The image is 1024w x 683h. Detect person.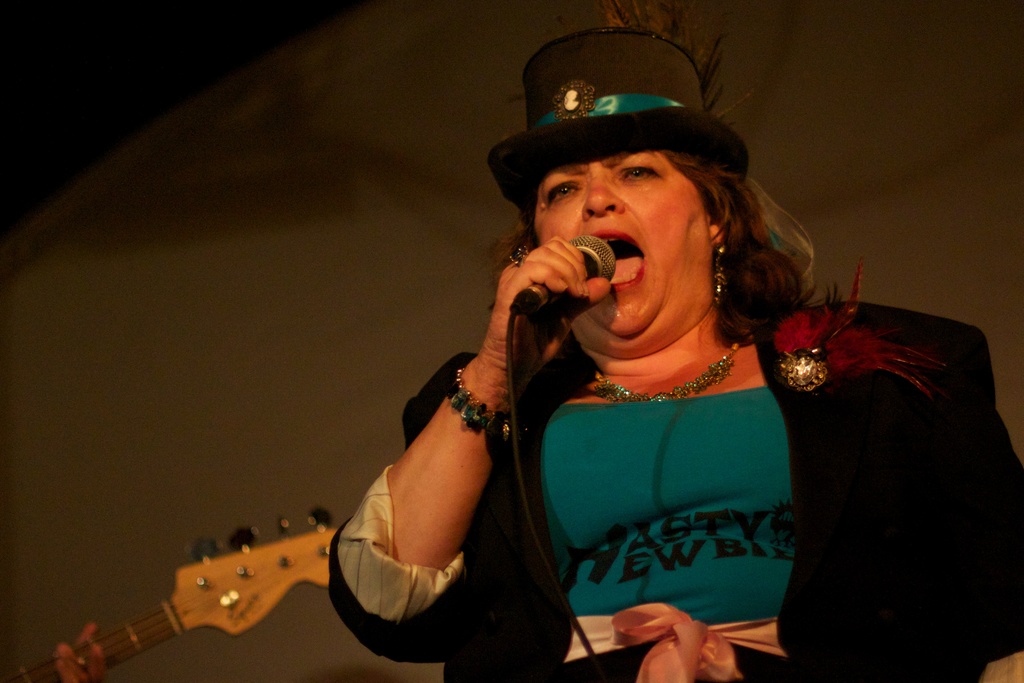
Detection: (317,24,1023,682).
